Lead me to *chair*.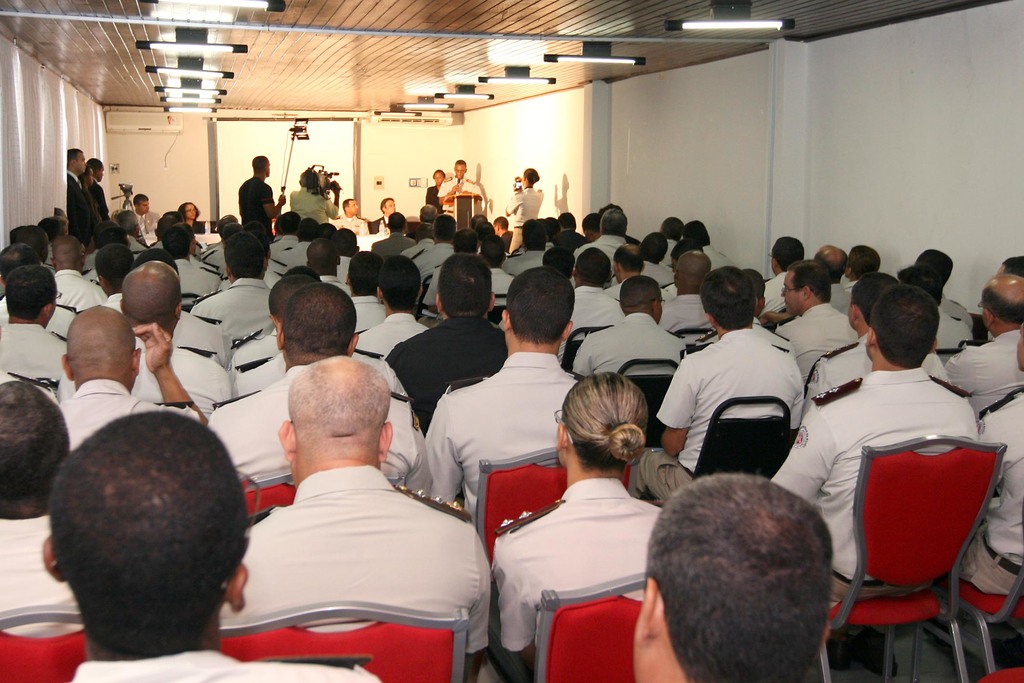
Lead to 906:570:1023:682.
